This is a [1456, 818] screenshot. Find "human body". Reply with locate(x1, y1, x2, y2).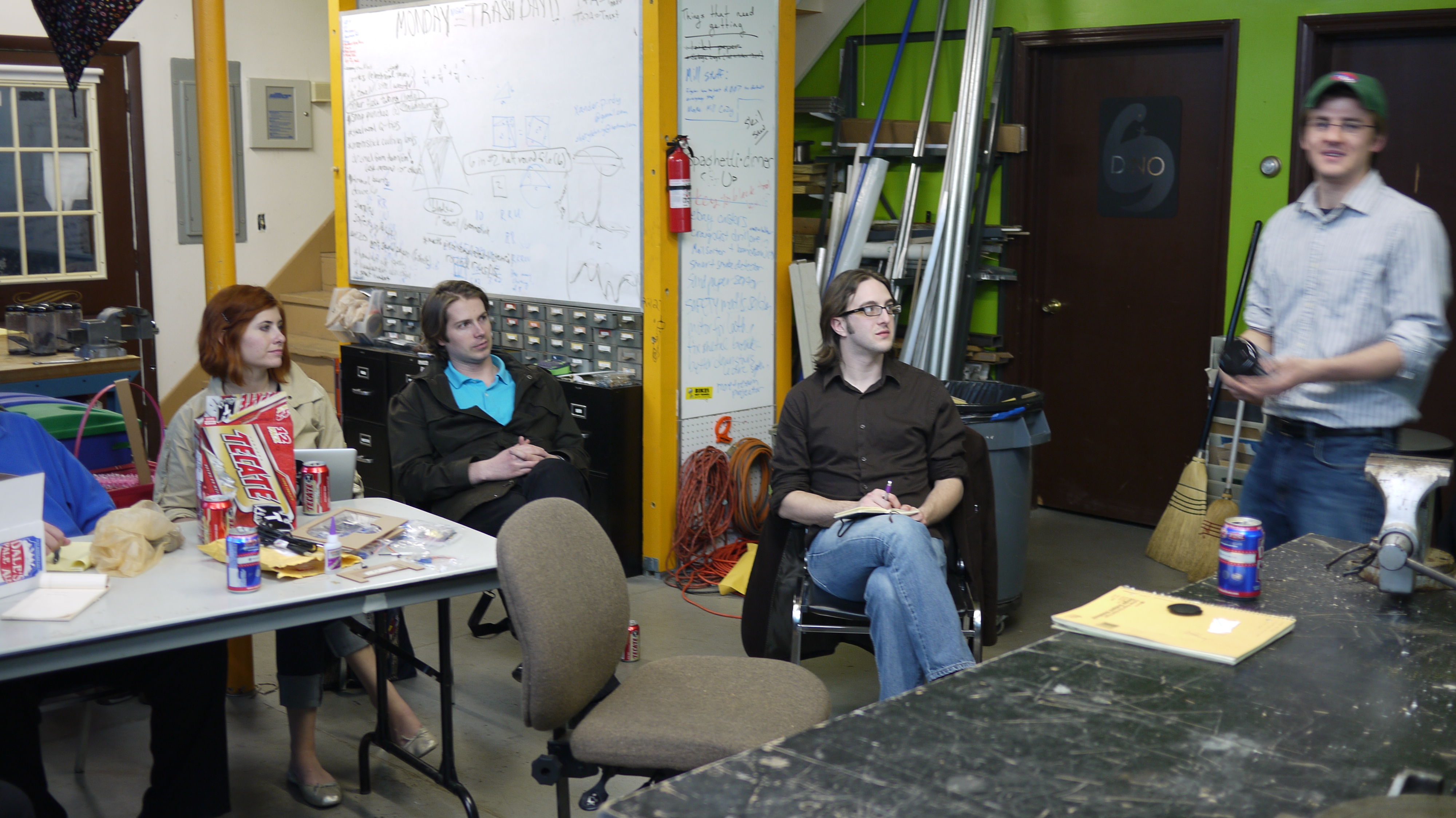
locate(139, 130, 215, 248).
